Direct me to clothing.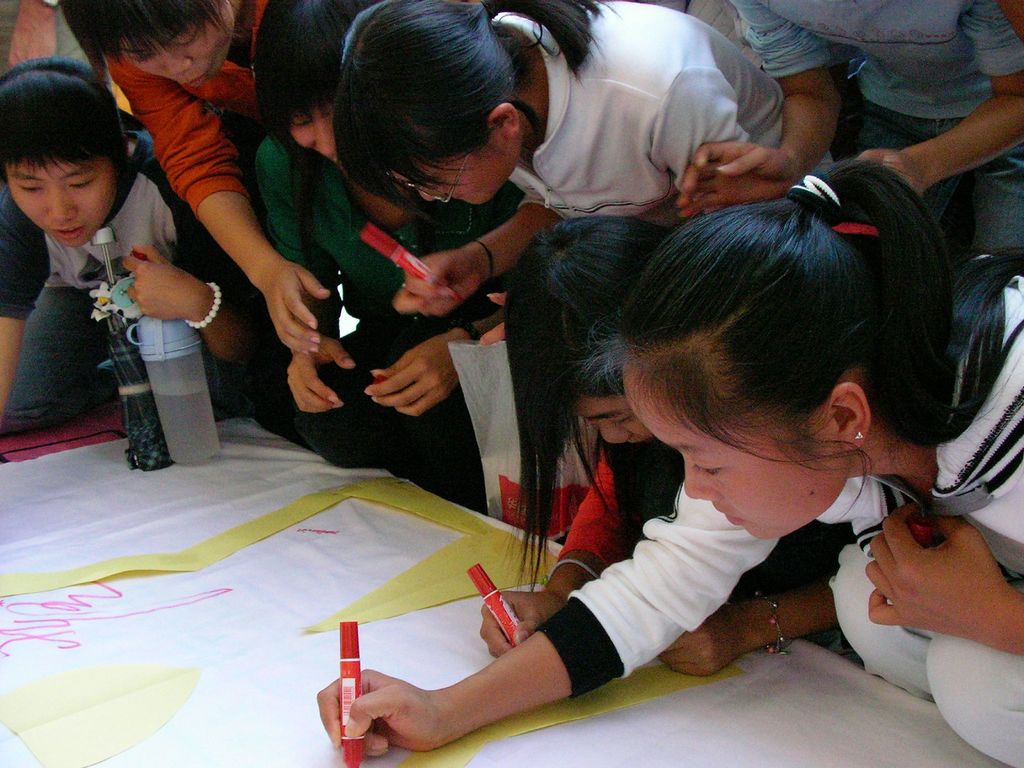
Direction: detection(724, 0, 1023, 252).
